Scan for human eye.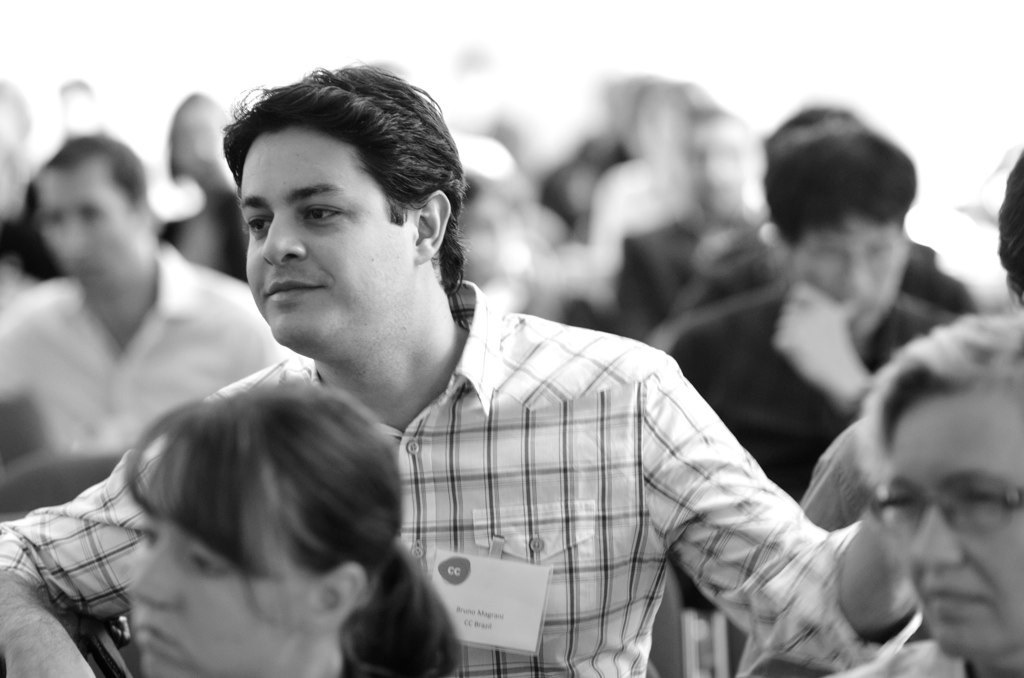
Scan result: {"x1": 887, "y1": 488, "x2": 919, "y2": 517}.
